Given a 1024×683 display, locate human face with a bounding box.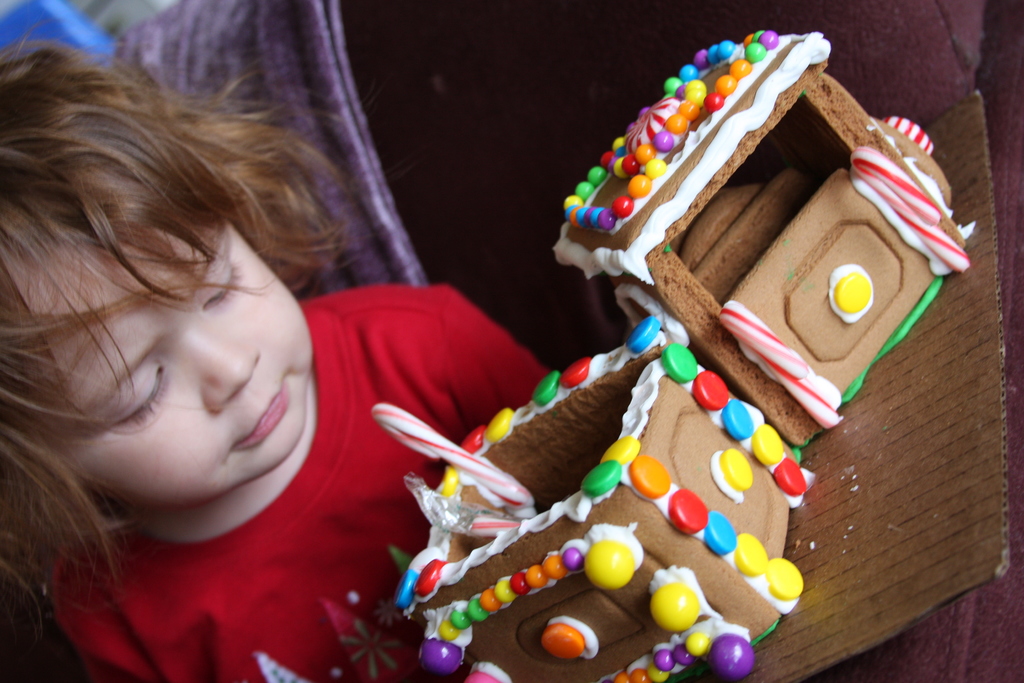
Located: (left=39, top=123, right=315, bottom=527).
